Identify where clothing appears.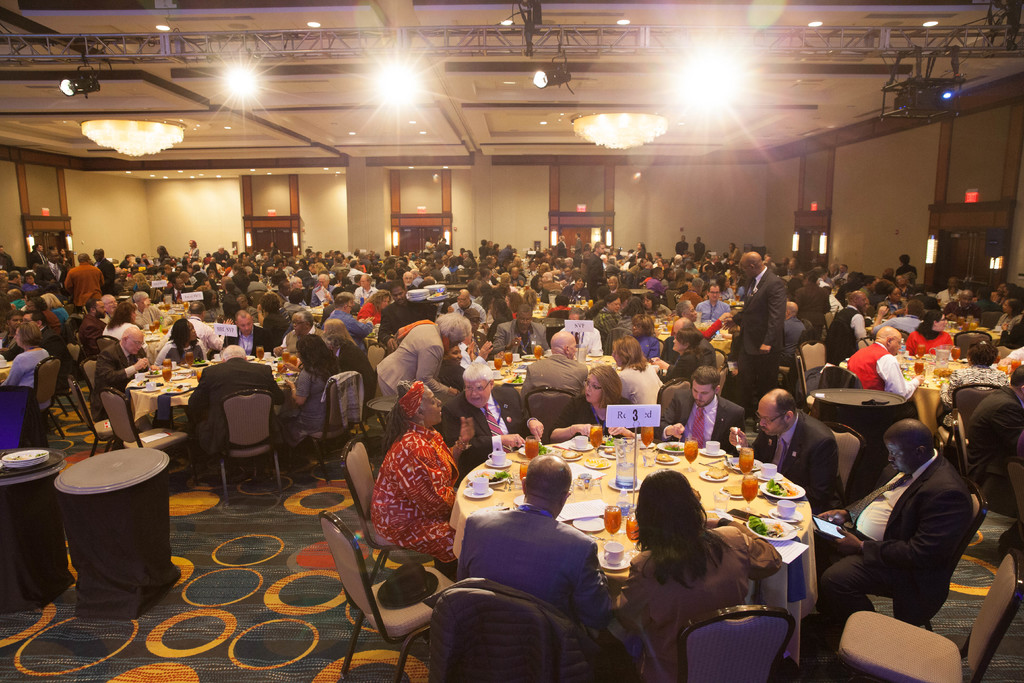
Appears at 362,419,454,574.
